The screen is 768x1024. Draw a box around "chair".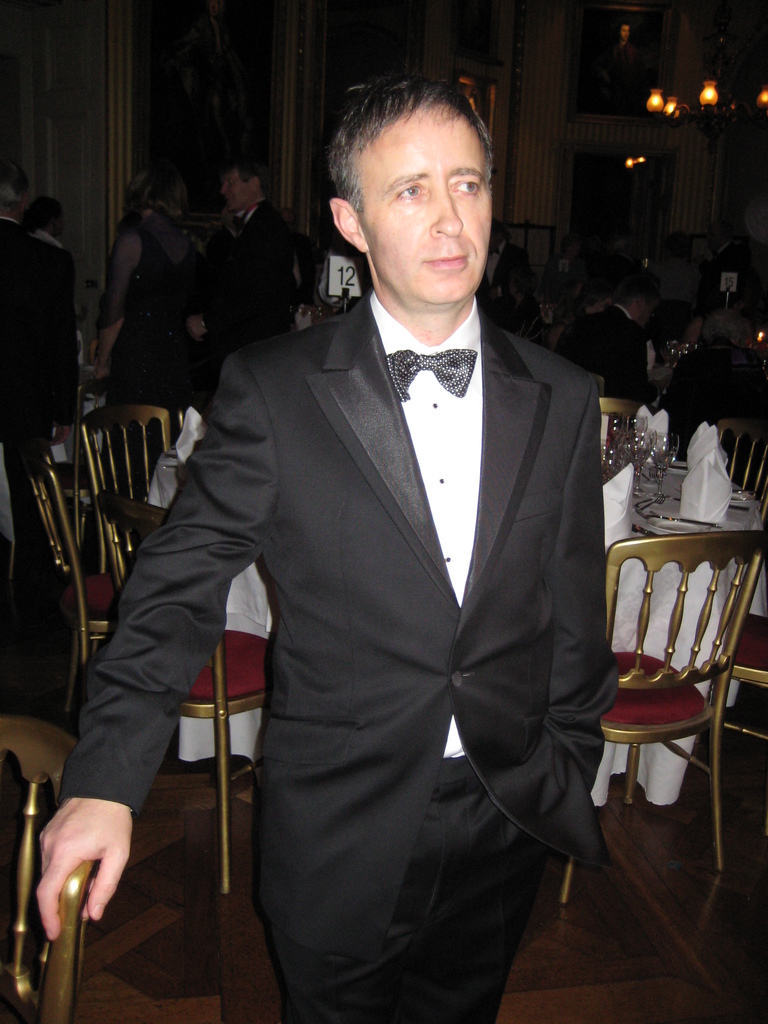
(x1=19, y1=430, x2=124, y2=724).
